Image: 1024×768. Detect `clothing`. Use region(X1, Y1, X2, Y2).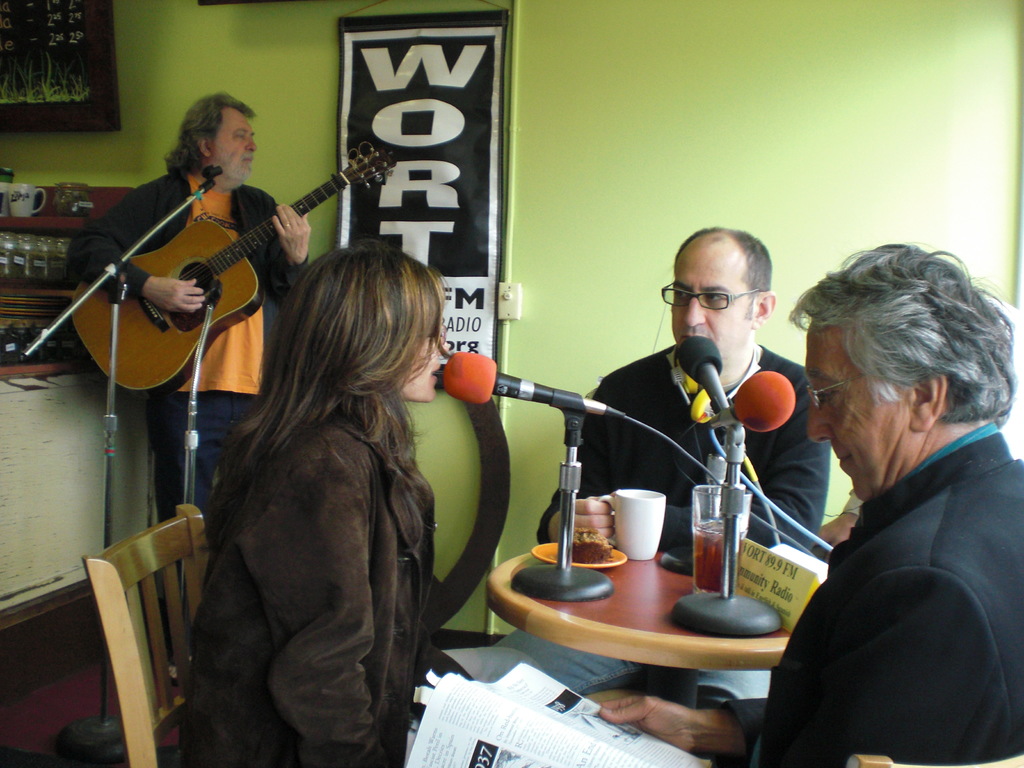
region(537, 344, 829, 573).
